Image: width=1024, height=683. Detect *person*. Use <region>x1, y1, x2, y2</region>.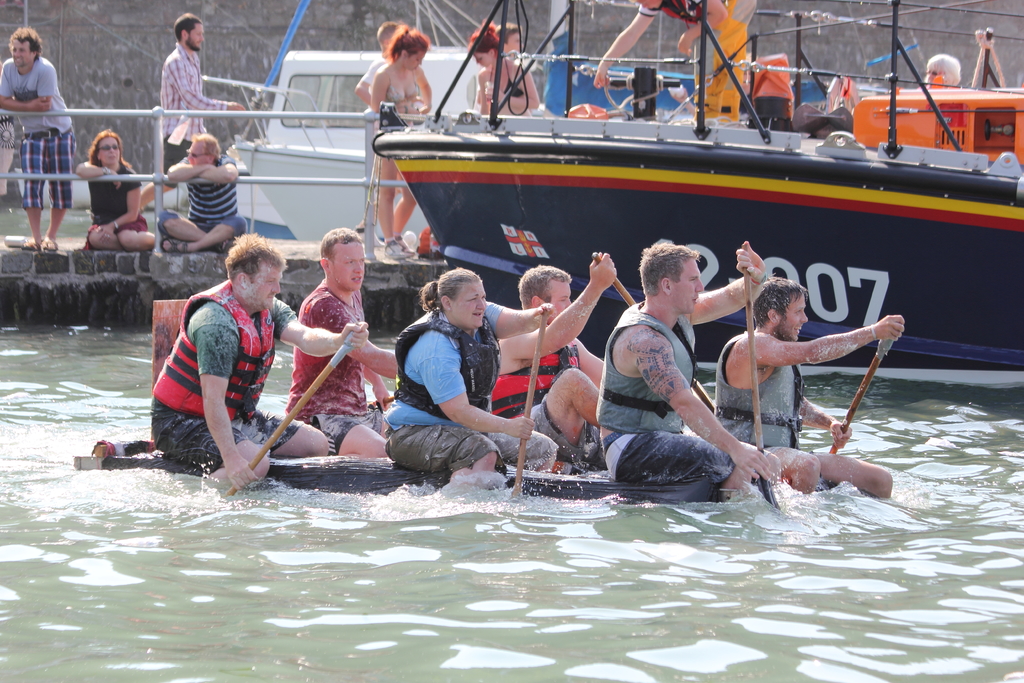
<region>496, 22, 528, 53</region>.
